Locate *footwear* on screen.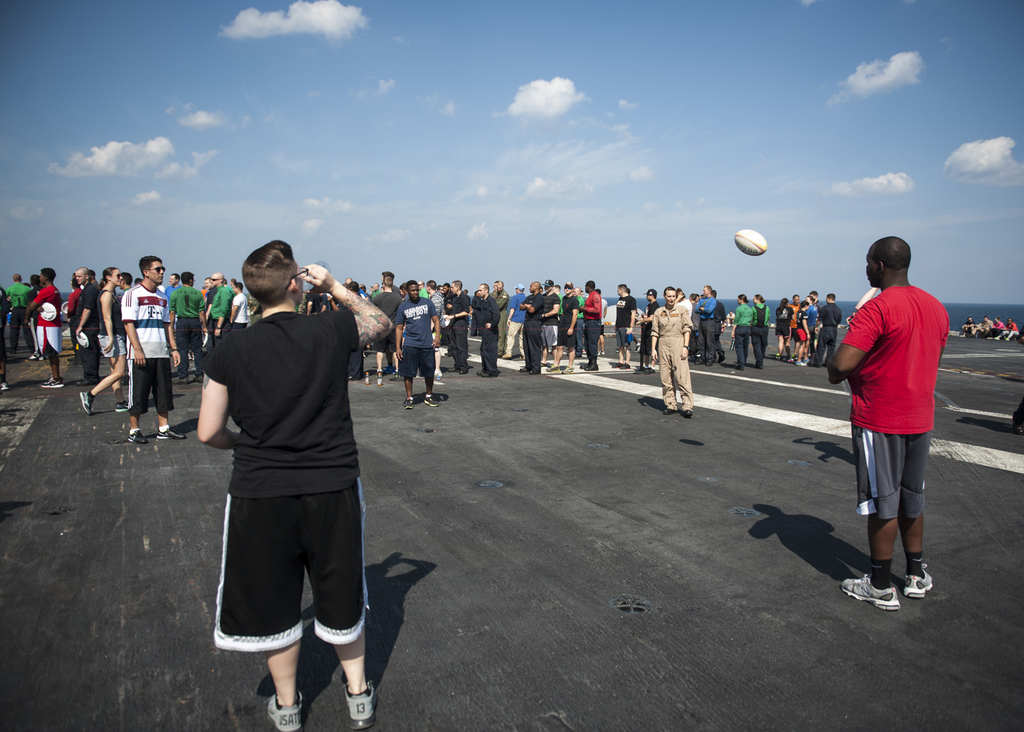
On screen at (left=42, top=377, right=61, bottom=389).
